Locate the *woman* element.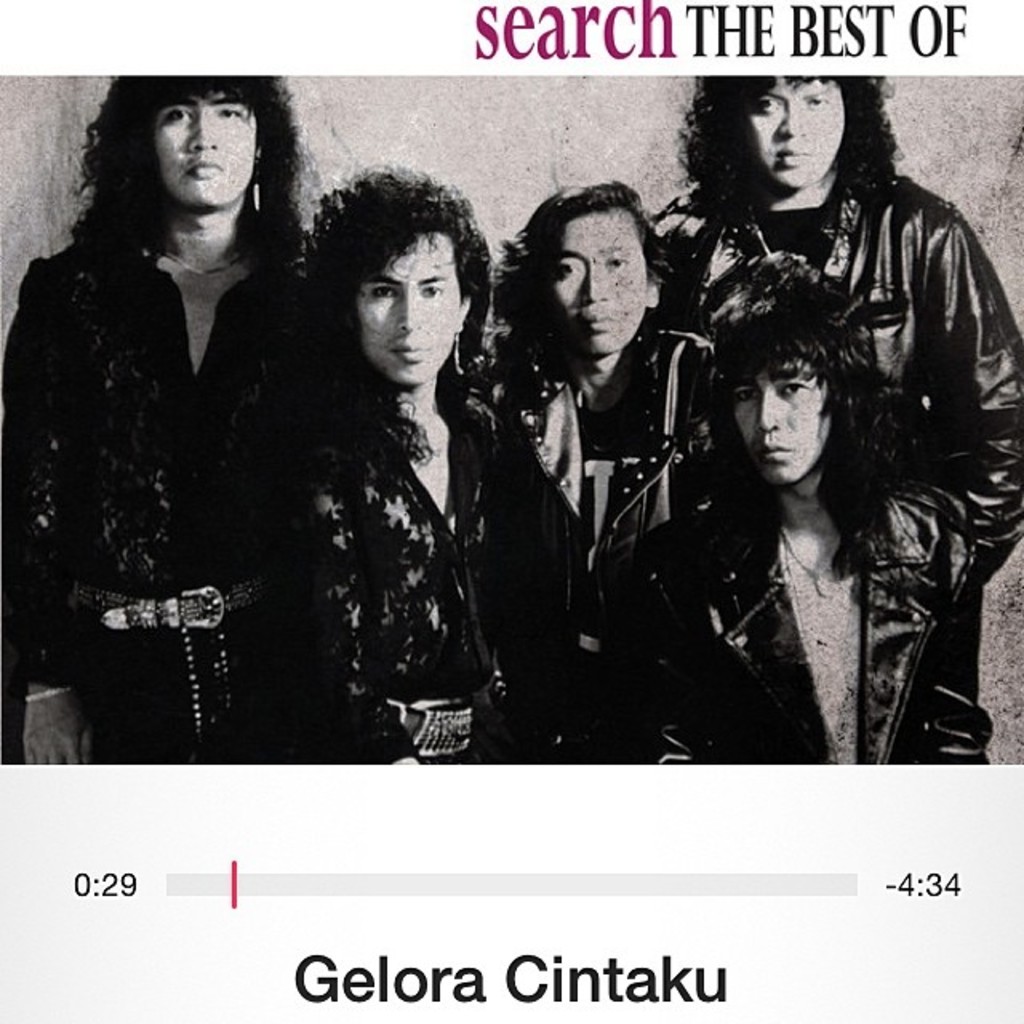
Element bbox: 30, 54, 347, 771.
